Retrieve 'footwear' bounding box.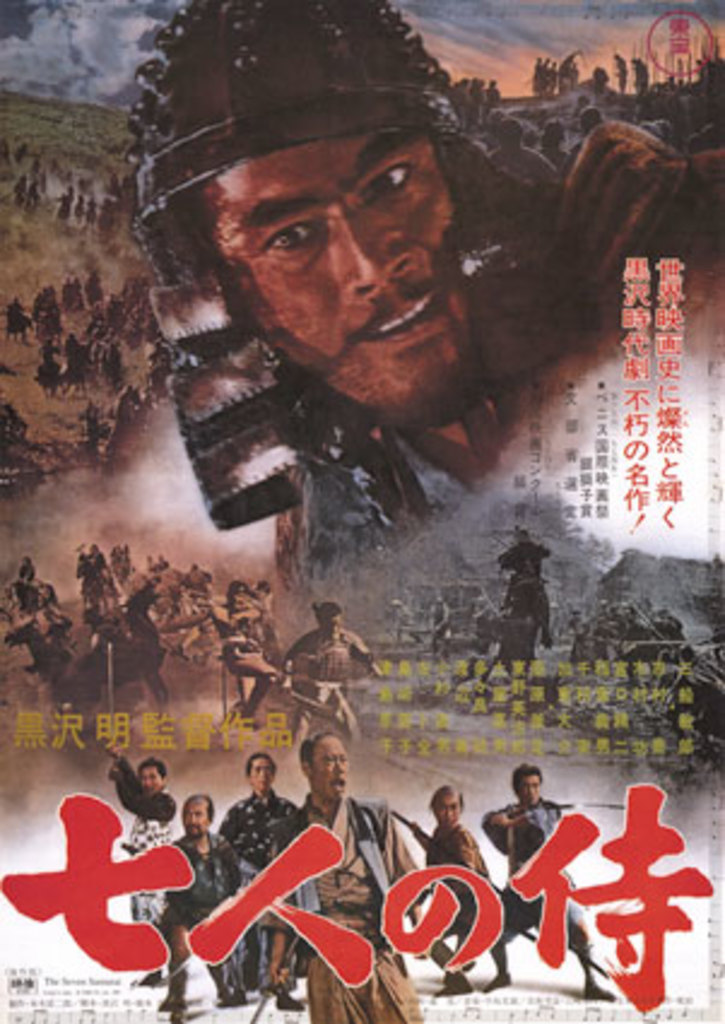
Bounding box: bbox=(154, 969, 183, 1022).
